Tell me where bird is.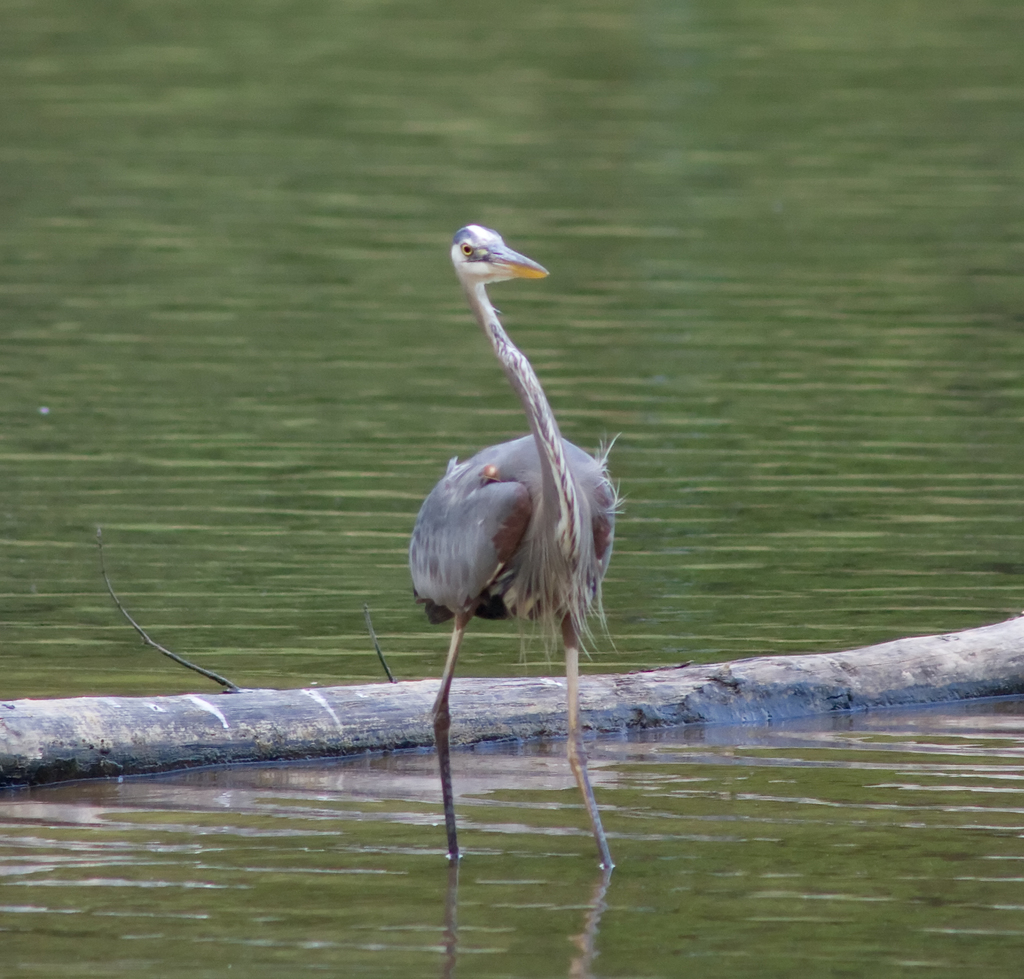
bird is at detection(402, 218, 630, 886).
